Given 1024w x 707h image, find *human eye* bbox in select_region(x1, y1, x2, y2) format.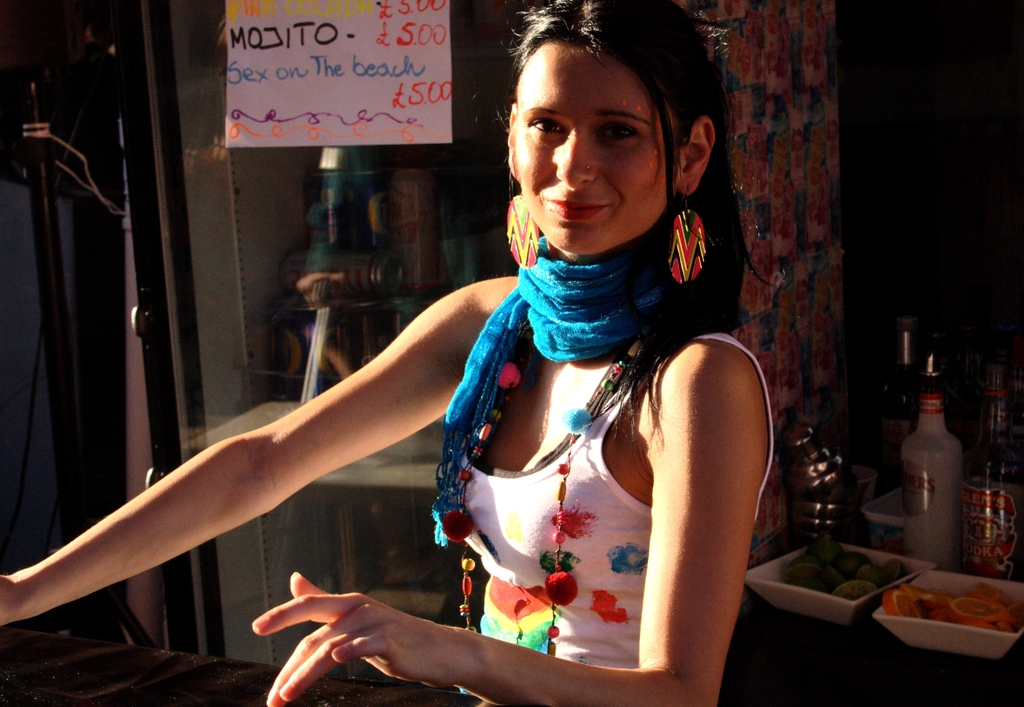
select_region(595, 118, 643, 149).
